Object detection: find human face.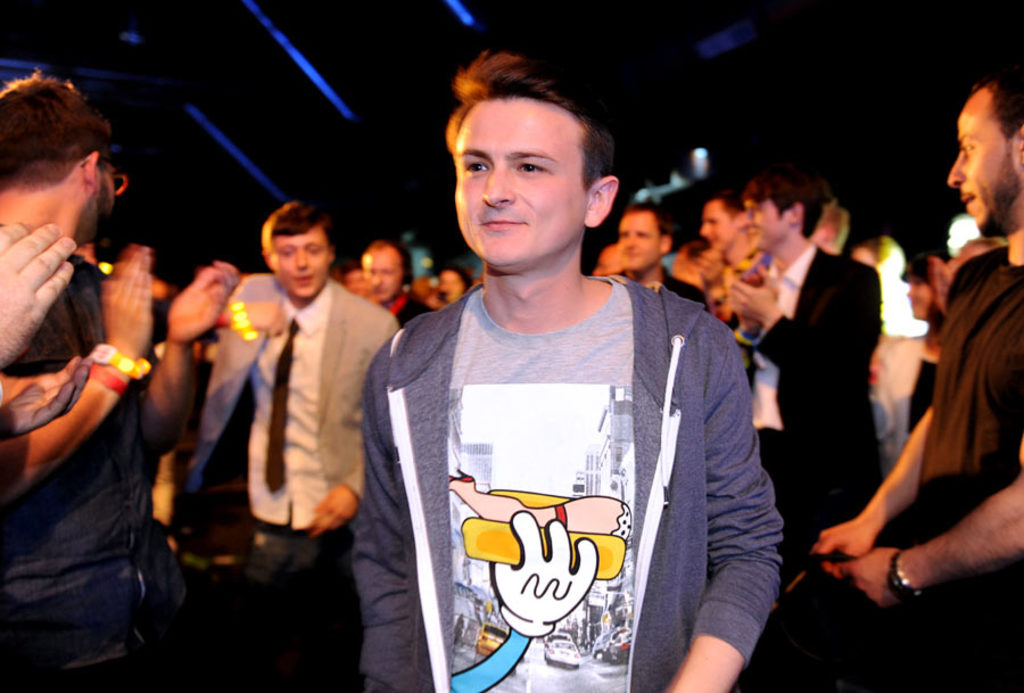
rect(701, 203, 742, 249).
